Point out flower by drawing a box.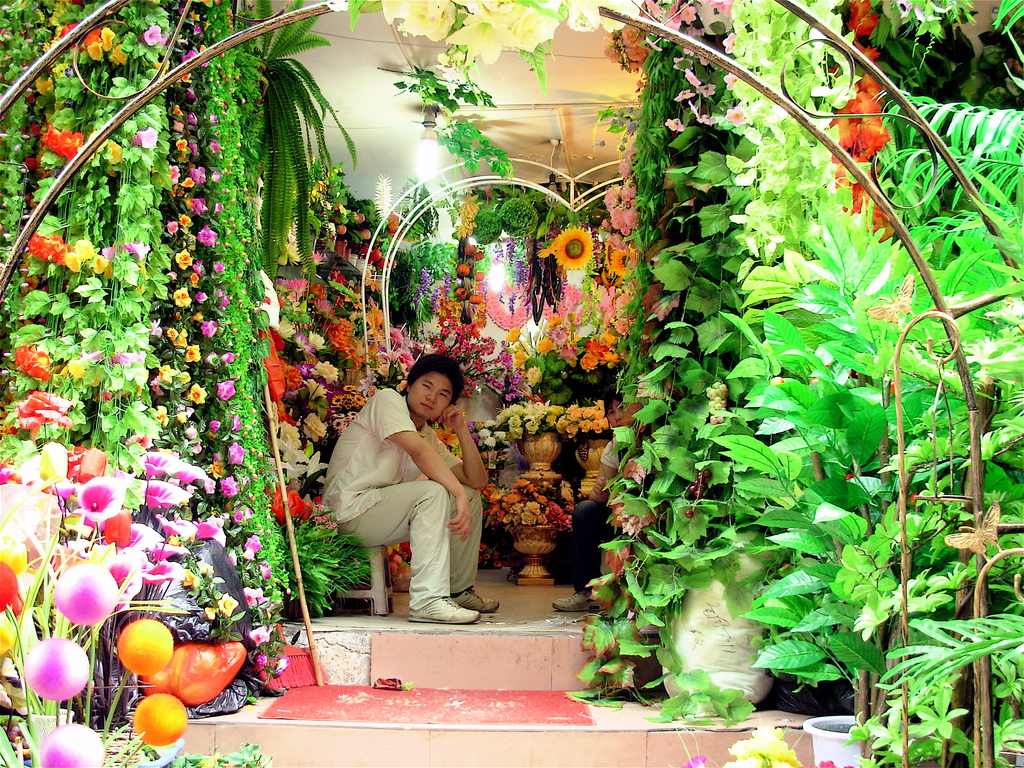
bbox=(44, 463, 129, 550).
